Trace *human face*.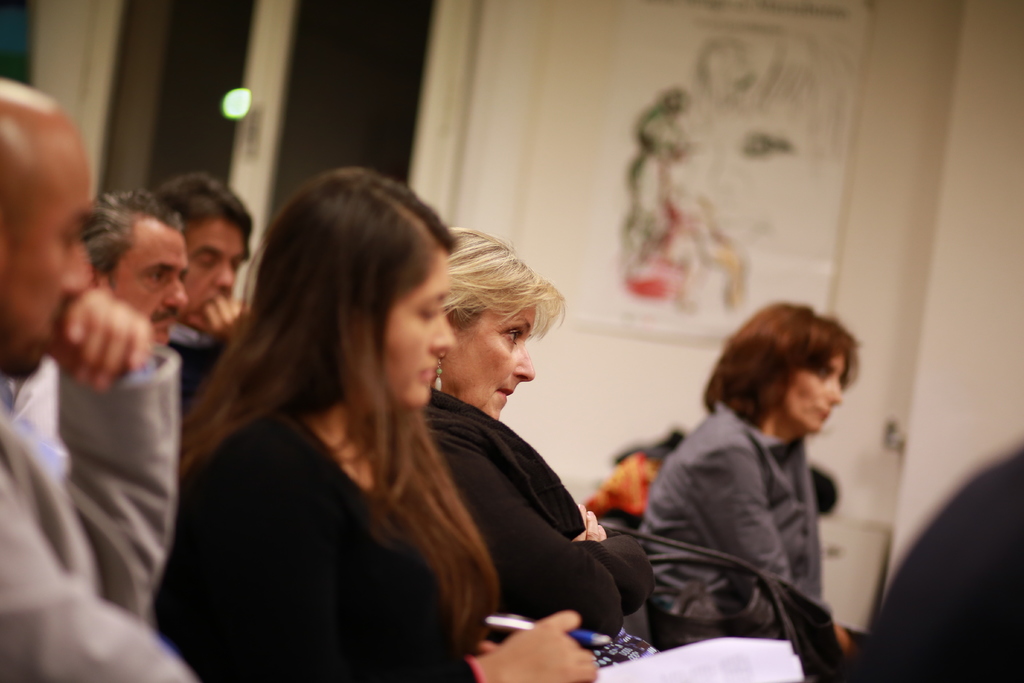
Traced to 0, 152, 99, 379.
